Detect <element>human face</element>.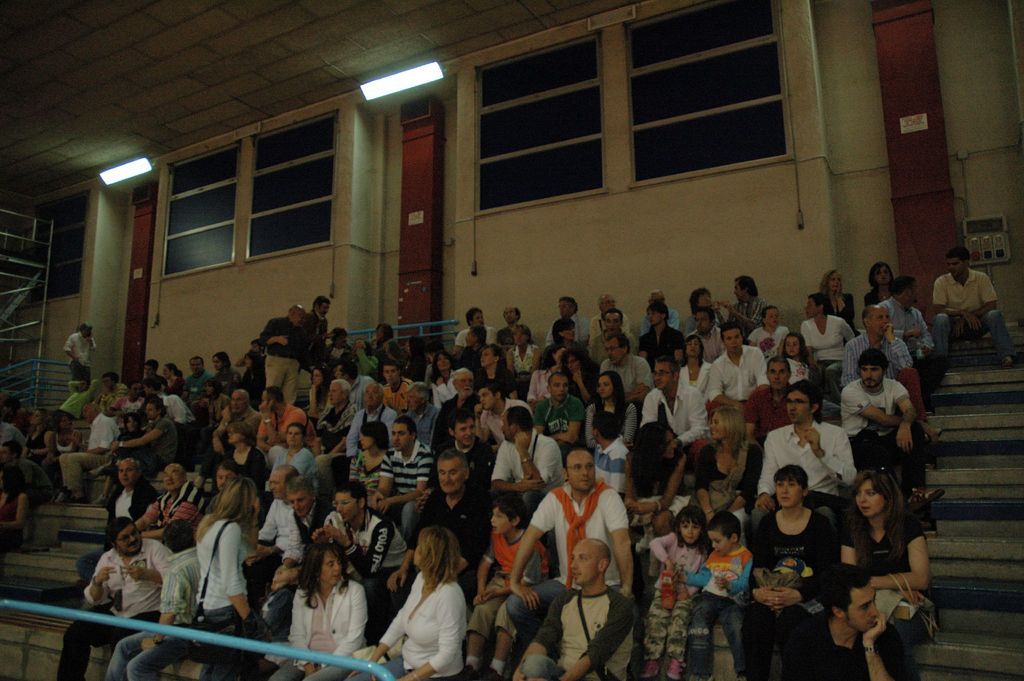
Detected at bbox(464, 329, 488, 345).
